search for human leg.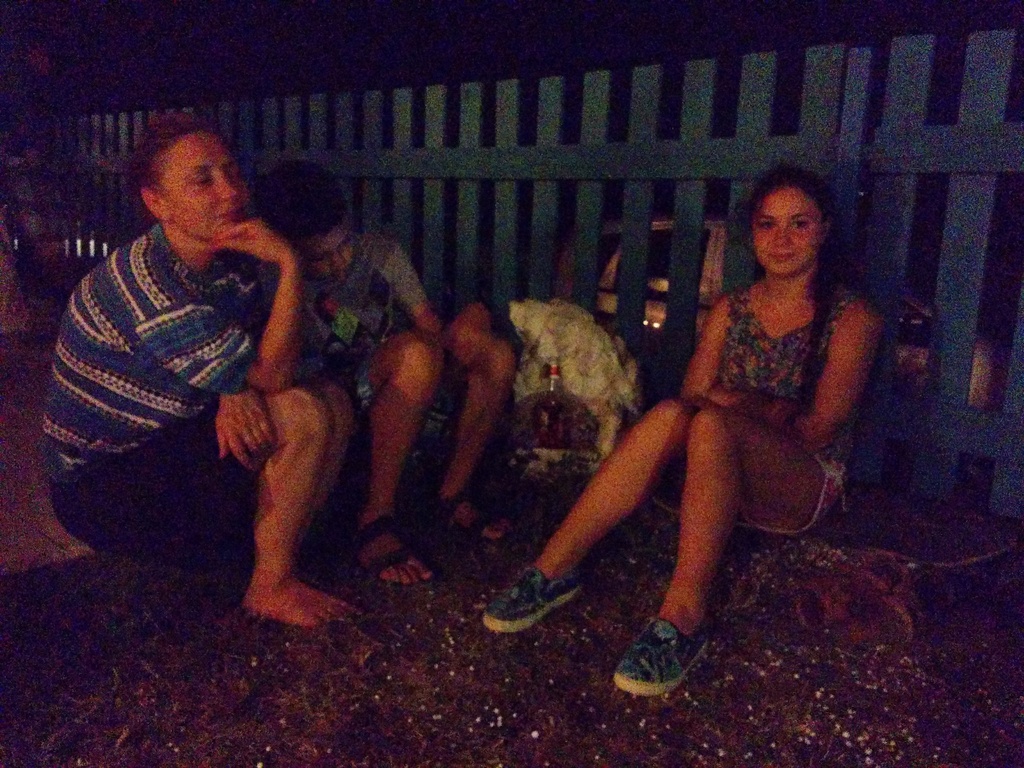
Found at locate(413, 336, 515, 547).
